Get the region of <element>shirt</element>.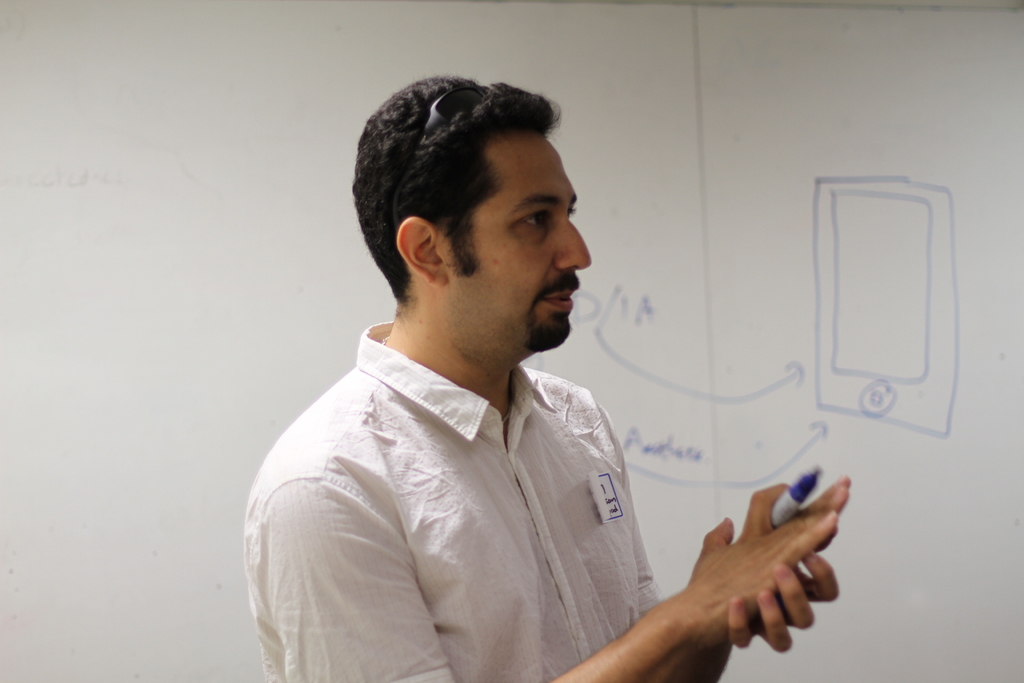
{"x1": 243, "y1": 319, "x2": 660, "y2": 682}.
